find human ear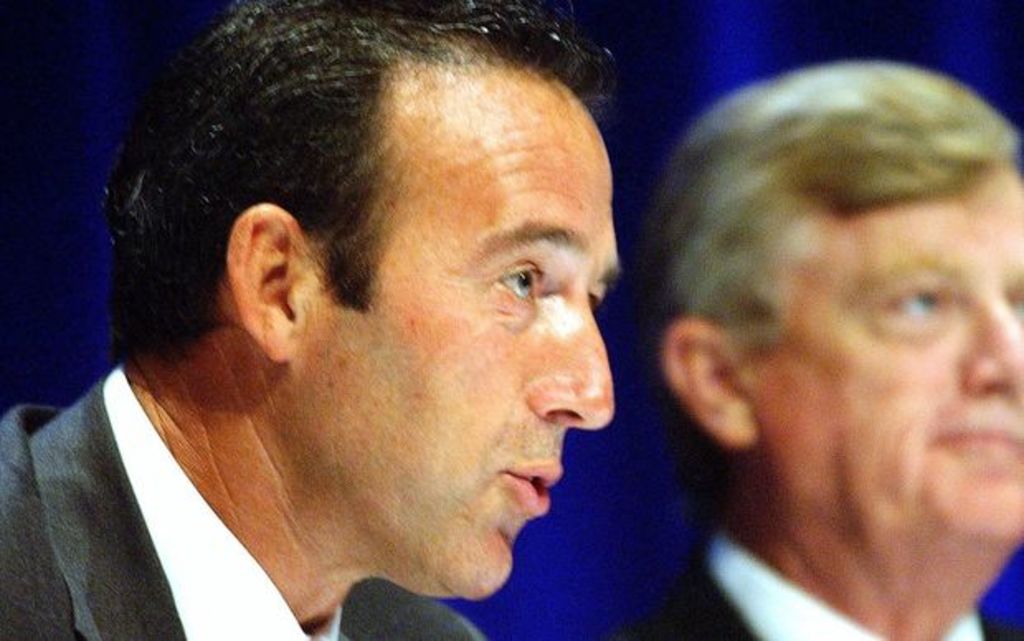
[left=662, top=316, right=760, bottom=451]
